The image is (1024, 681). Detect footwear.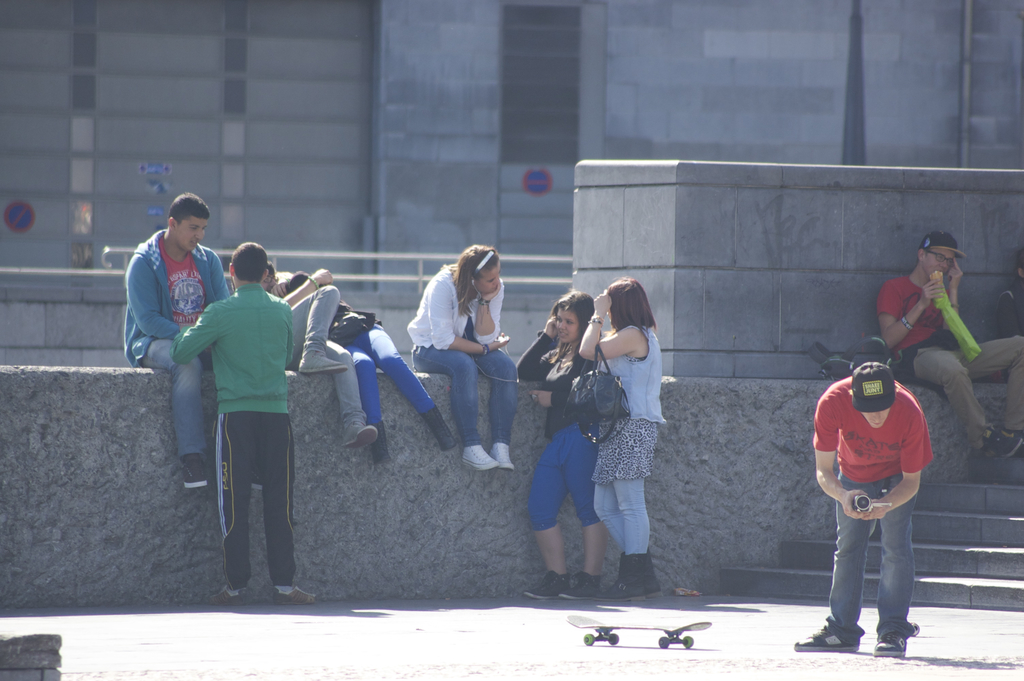
Detection: select_region(558, 574, 607, 600).
